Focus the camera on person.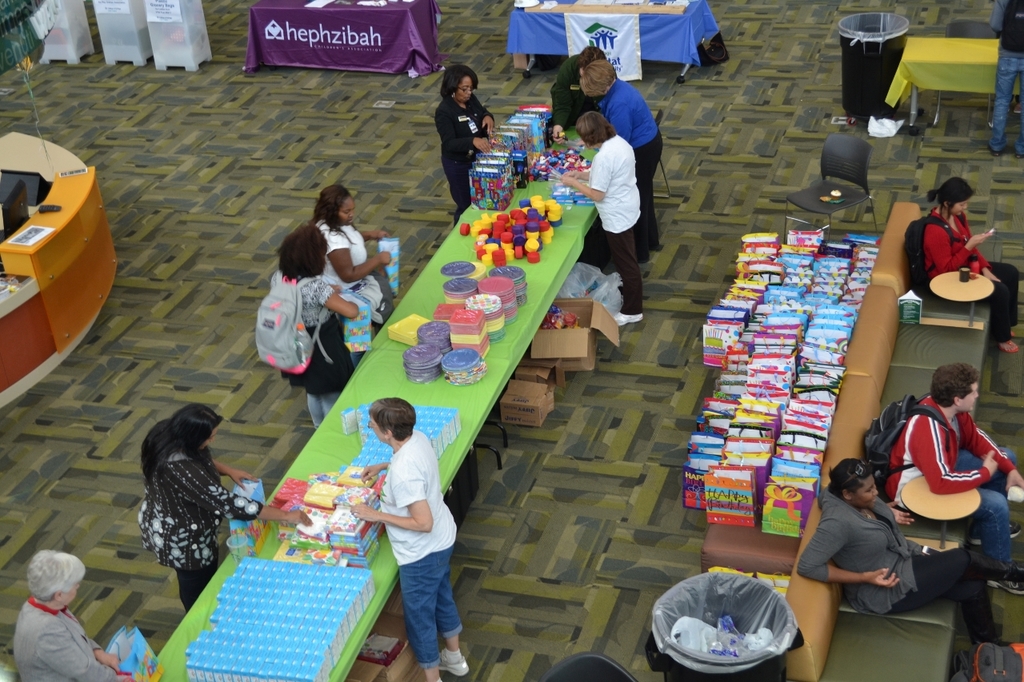
Focus region: [345,394,470,681].
